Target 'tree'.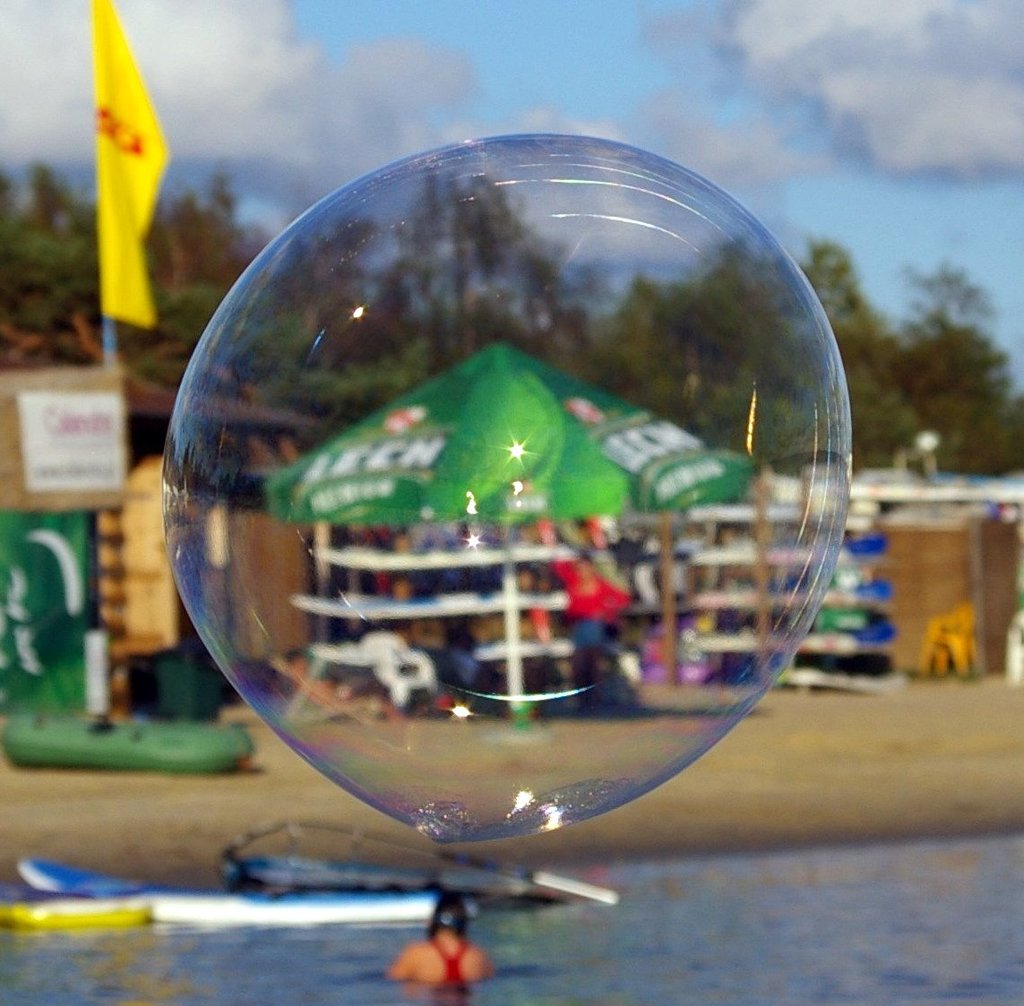
Target region: rect(882, 267, 1023, 480).
